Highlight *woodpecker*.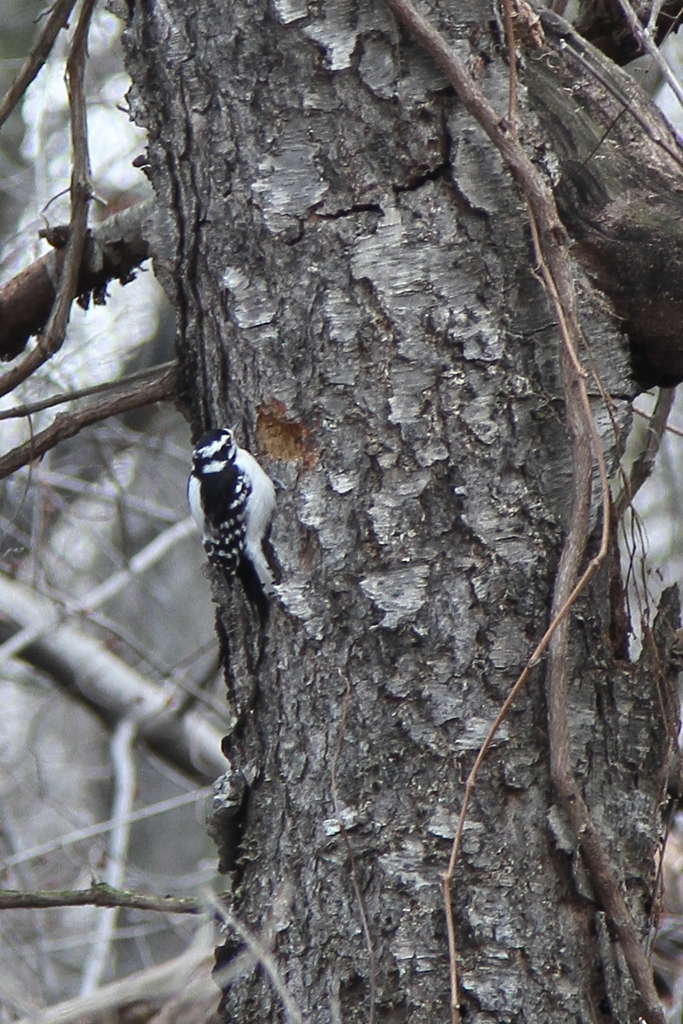
Highlighted region: {"x1": 186, "y1": 419, "x2": 279, "y2": 604}.
